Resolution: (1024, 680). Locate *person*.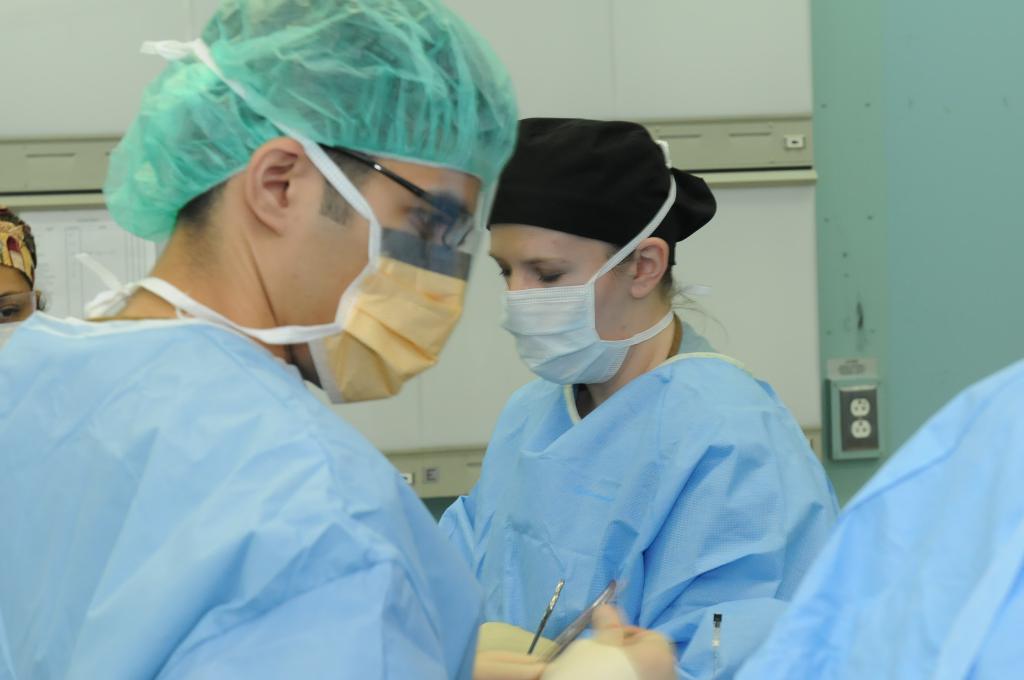
673/364/1023/679.
